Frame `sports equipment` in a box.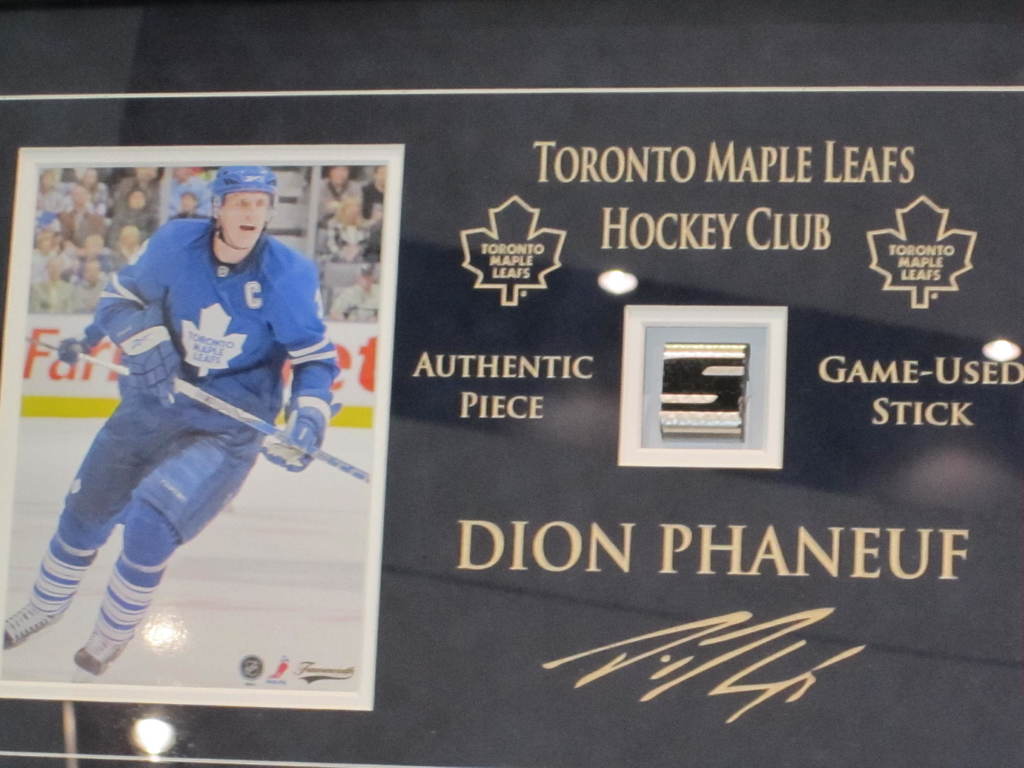
detection(170, 375, 370, 484).
